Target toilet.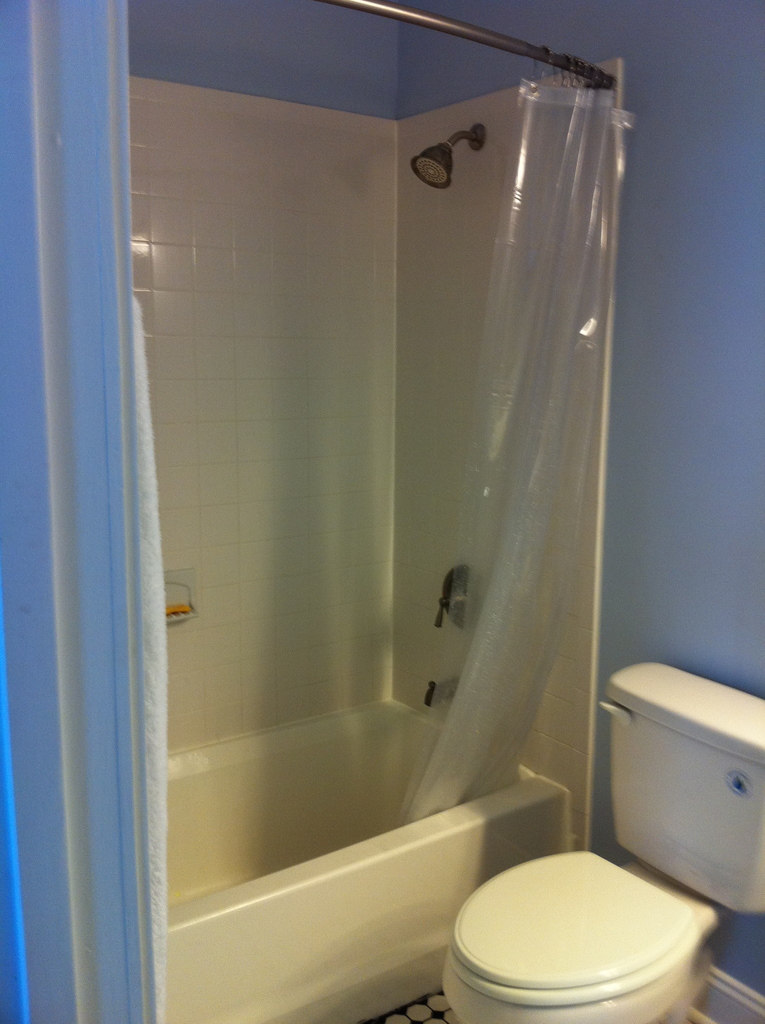
Target region: <box>427,641,764,1023</box>.
